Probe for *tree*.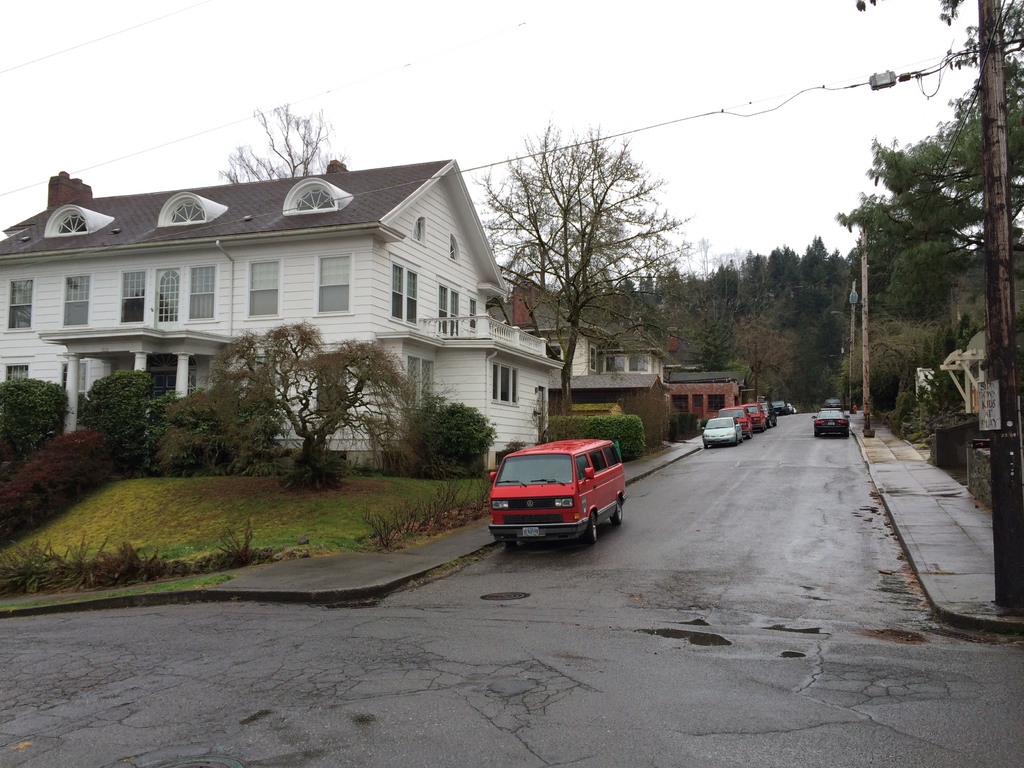
Probe result: [x1=757, y1=243, x2=803, y2=319].
